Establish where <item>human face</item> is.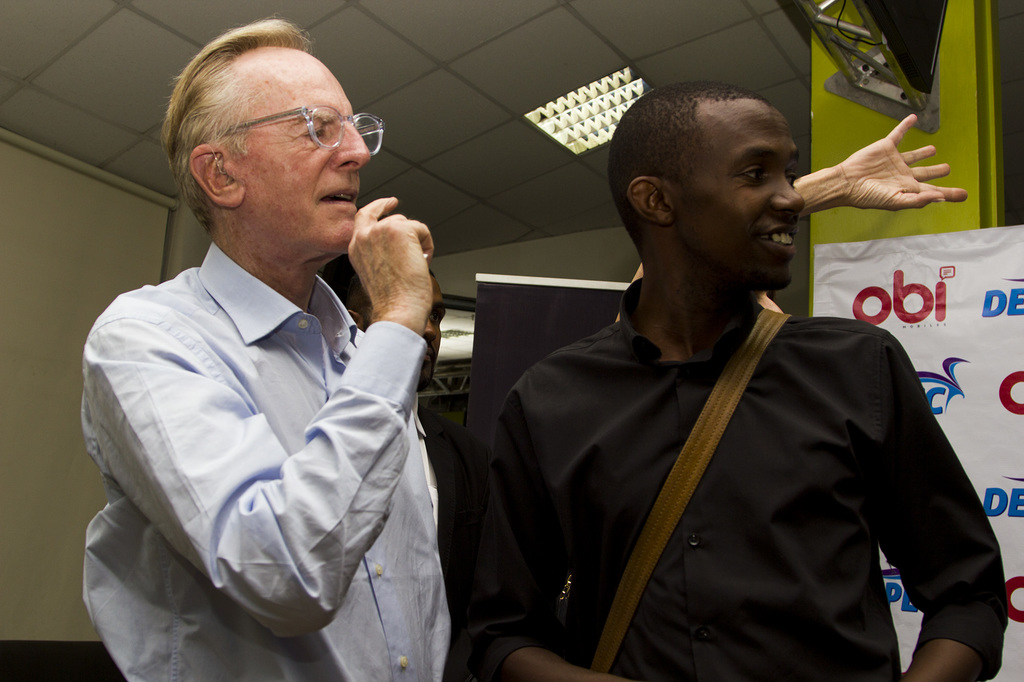
Established at x1=244 y1=44 x2=374 y2=255.
